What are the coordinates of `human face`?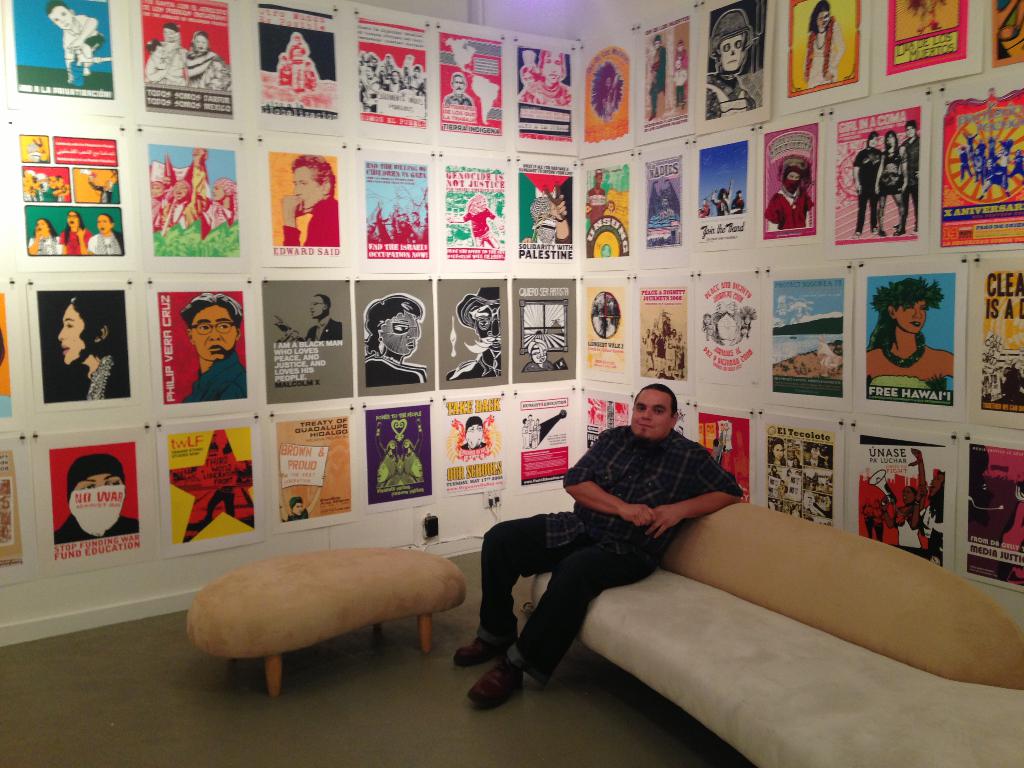
(57,303,94,365).
